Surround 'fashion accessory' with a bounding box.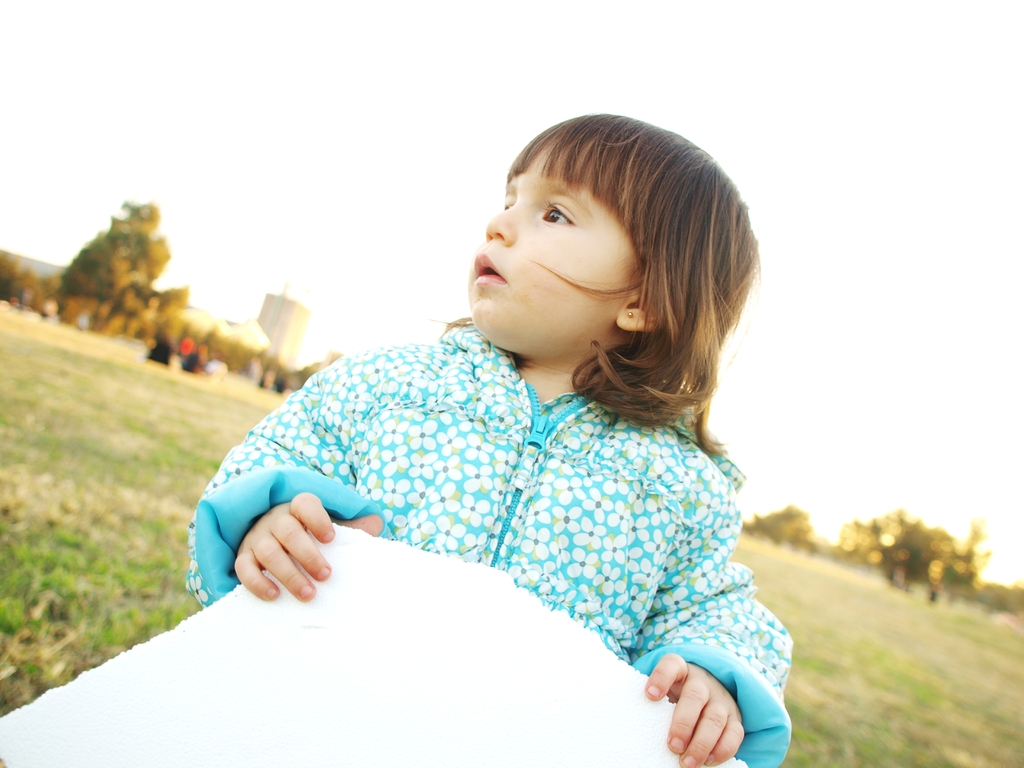
{"x1": 627, "y1": 306, "x2": 641, "y2": 326}.
